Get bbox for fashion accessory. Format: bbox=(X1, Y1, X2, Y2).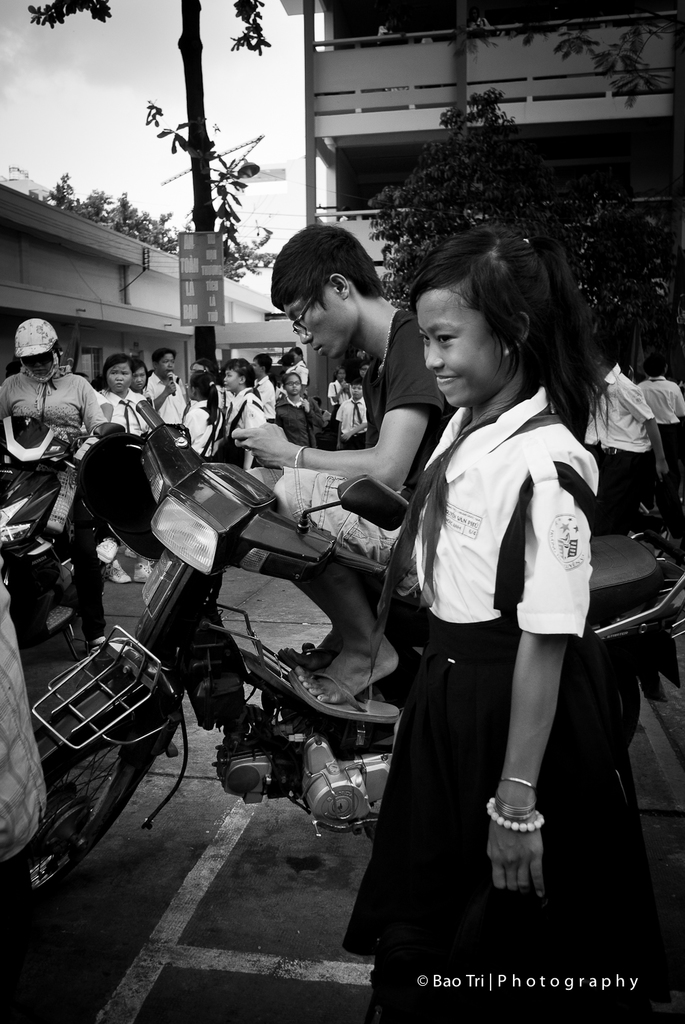
bbox=(96, 537, 118, 565).
